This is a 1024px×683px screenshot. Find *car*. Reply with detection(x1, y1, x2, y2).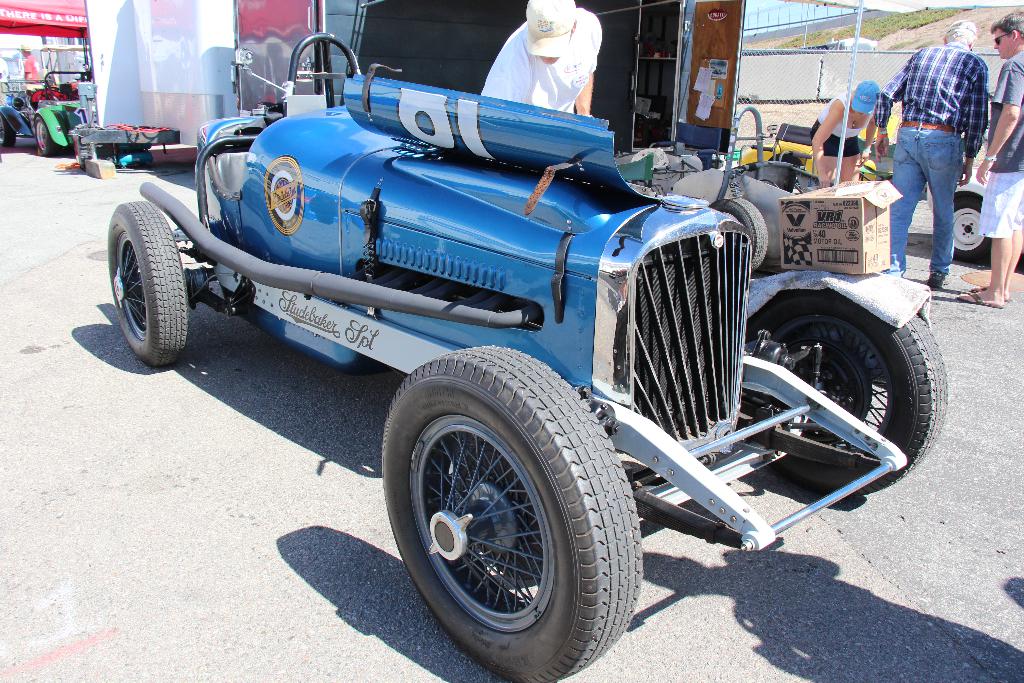
detection(33, 70, 90, 156).
